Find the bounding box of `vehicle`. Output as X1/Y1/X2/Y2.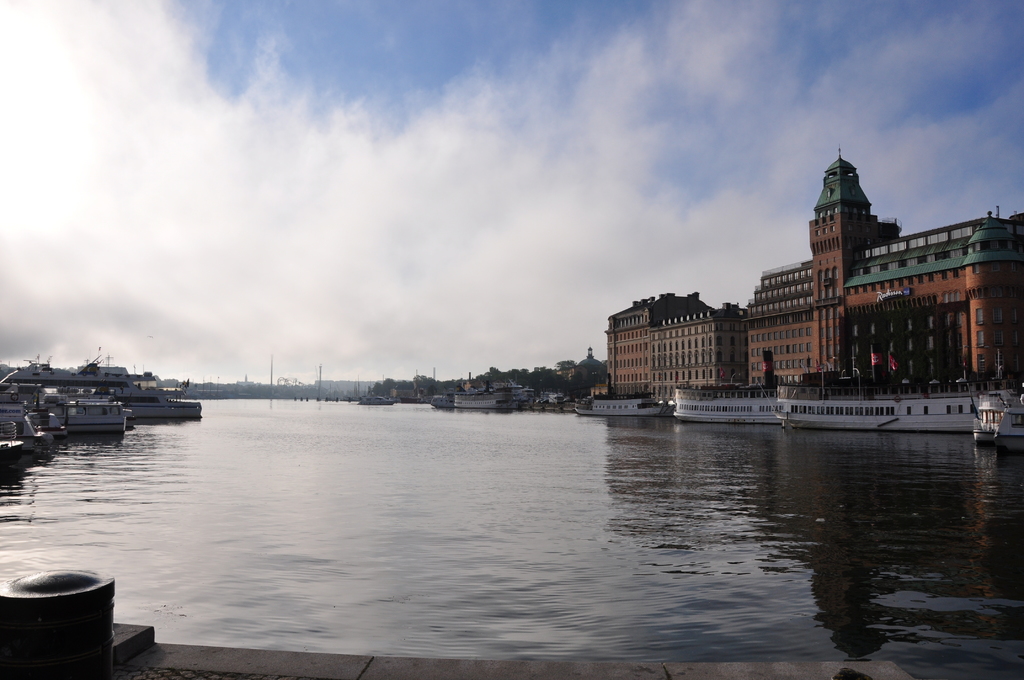
774/350/1021/433.
